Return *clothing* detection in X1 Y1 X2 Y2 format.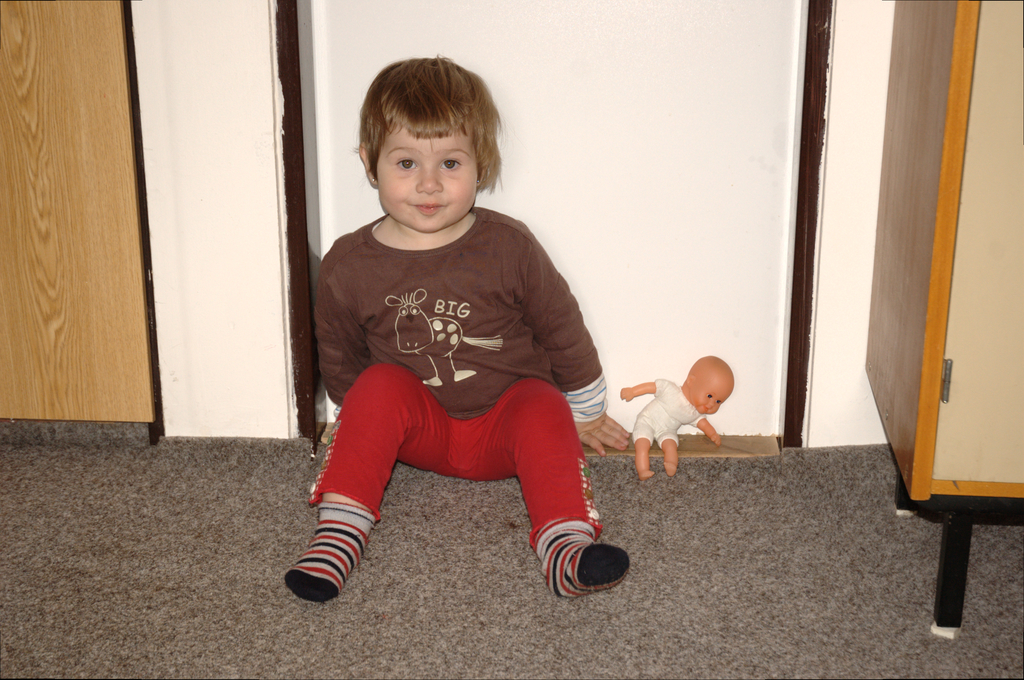
630 373 705 450.
